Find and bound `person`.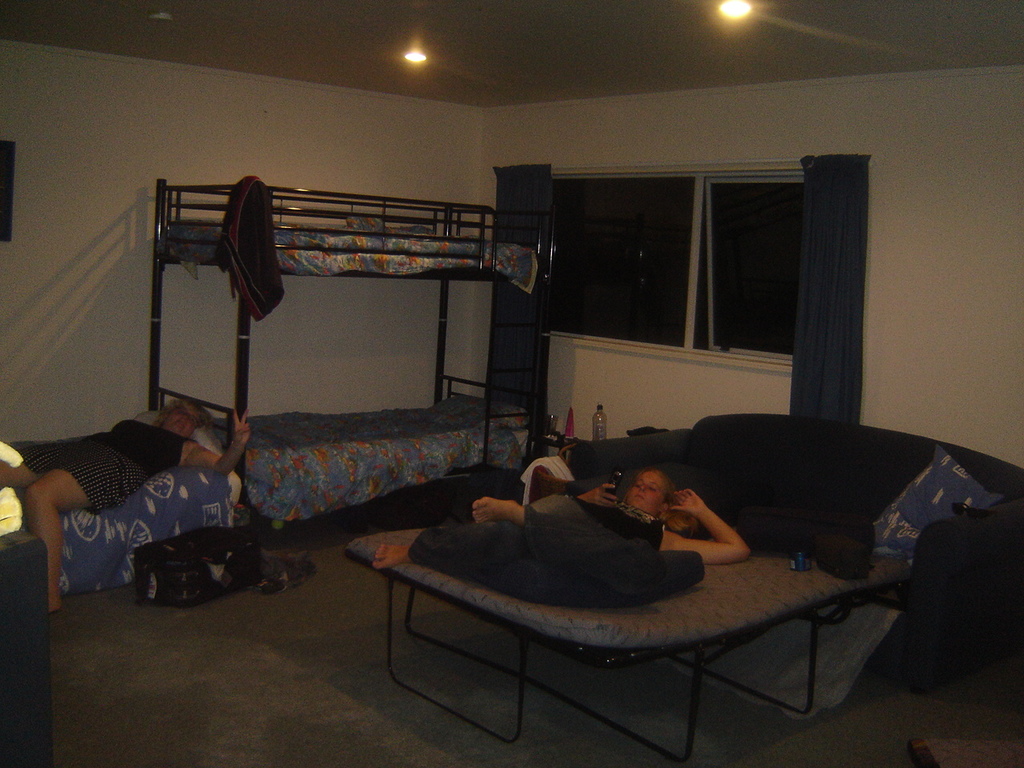
Bound: {"x1": 0, "y1": 395, "x2": 248, "y2": 602}.
